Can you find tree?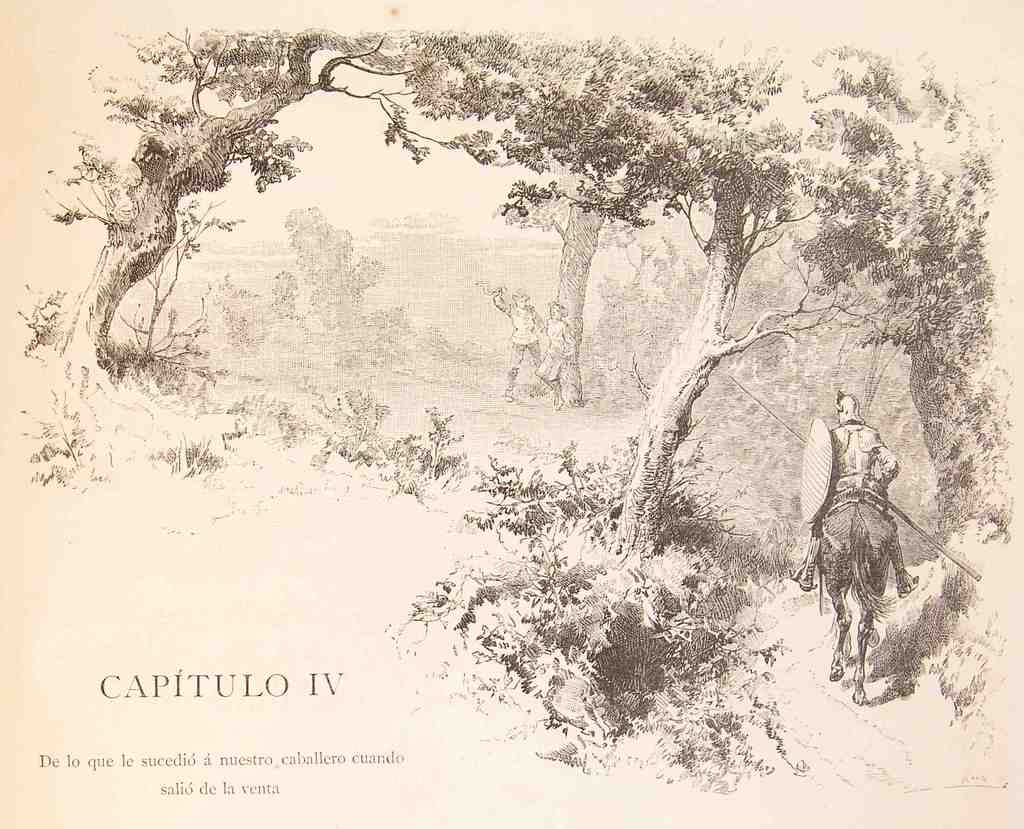
Yes, bounding box: 403, 30, 792, 407.
